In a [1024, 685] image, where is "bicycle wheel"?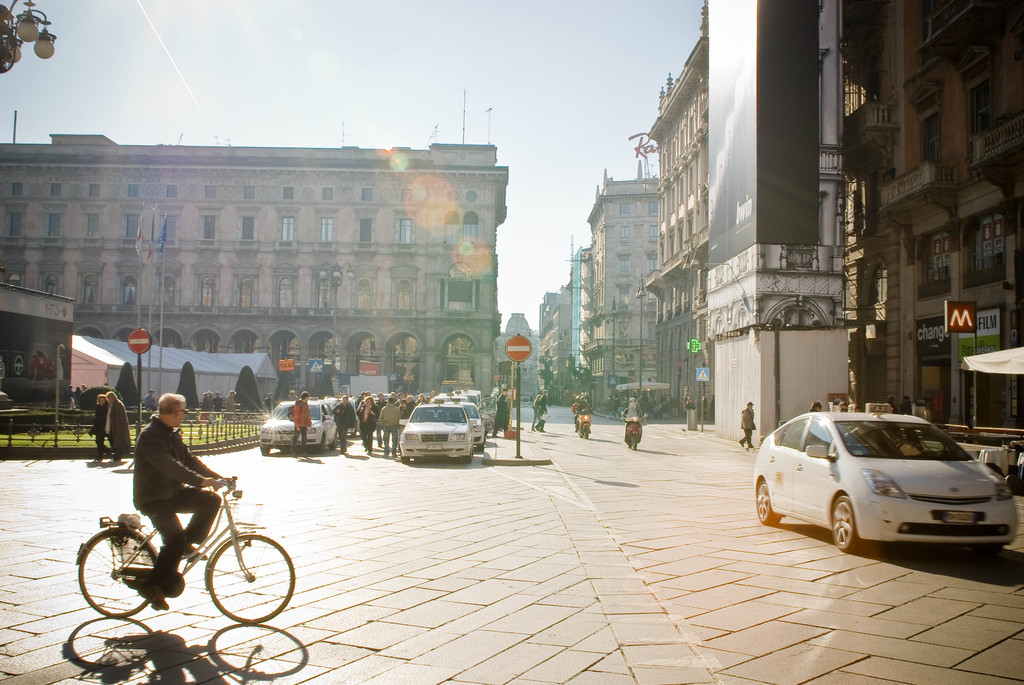
rect(211, 539, 296, 624).
